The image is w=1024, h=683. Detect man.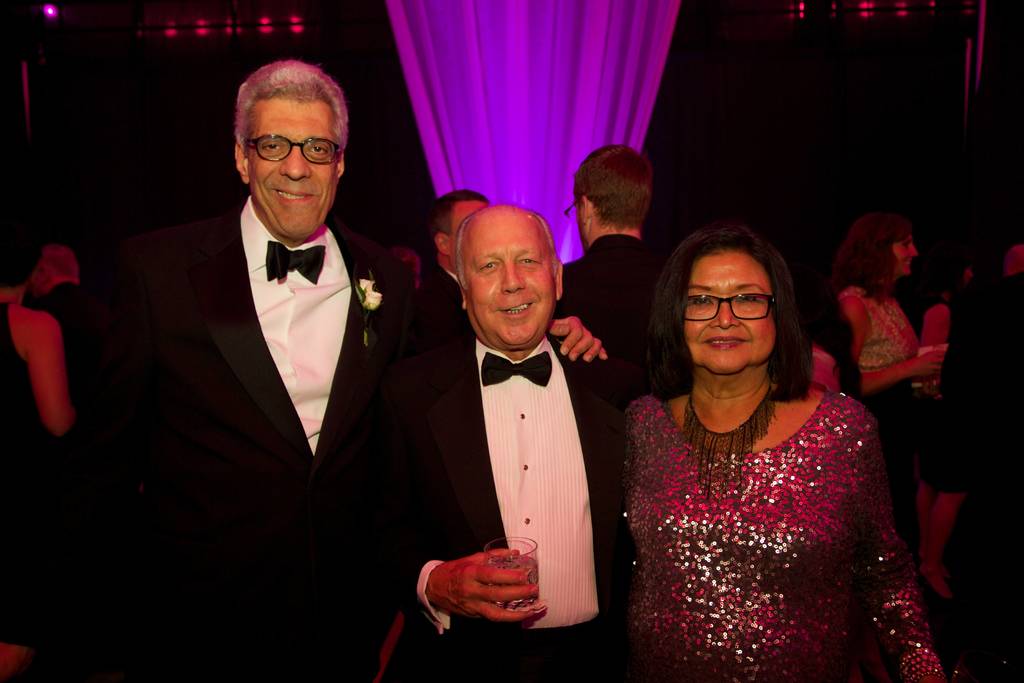
Detection: BBox(351, 194, 630, 682).
